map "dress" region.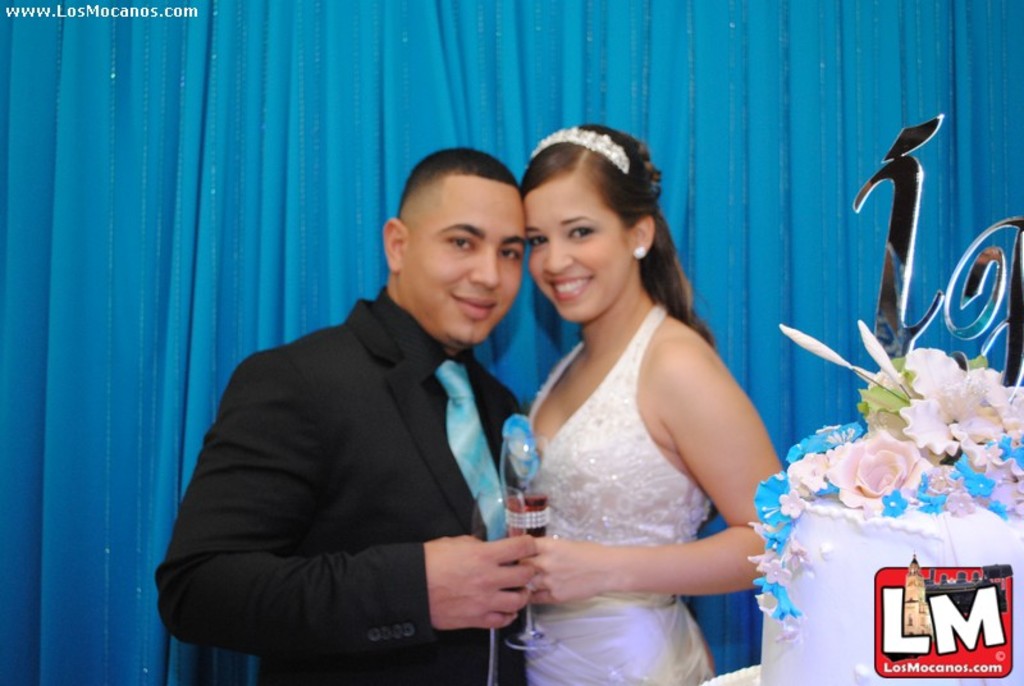
Mapped to <box>527,299,713,685</box>.
